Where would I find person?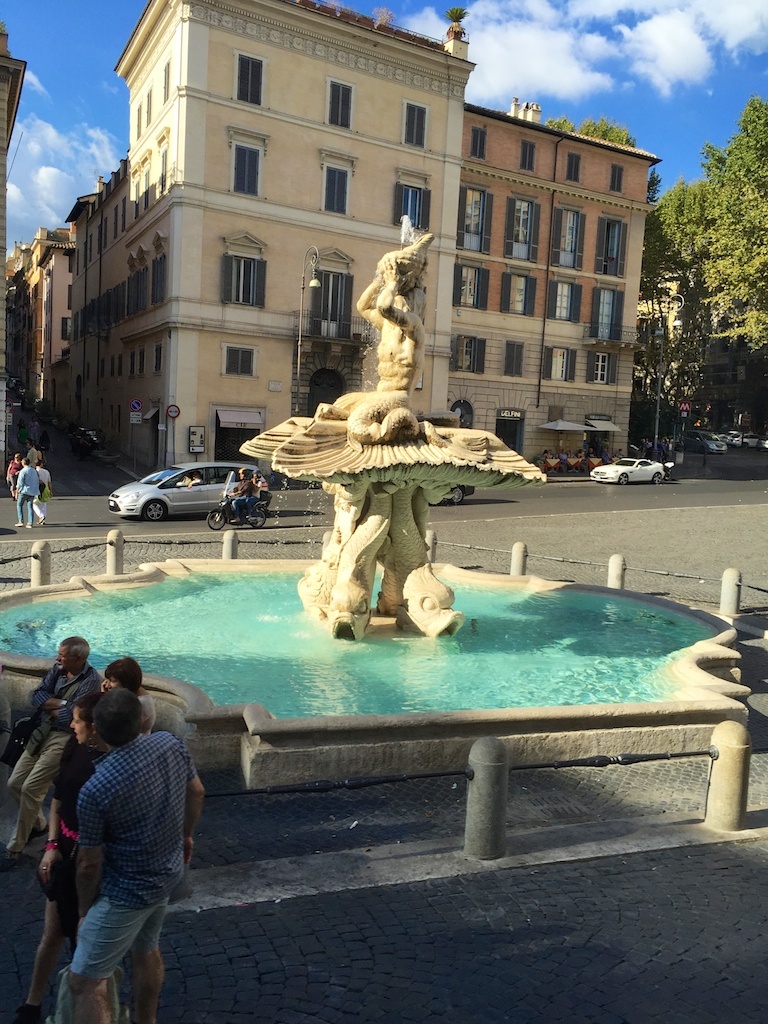
At 12,464,40,524.
